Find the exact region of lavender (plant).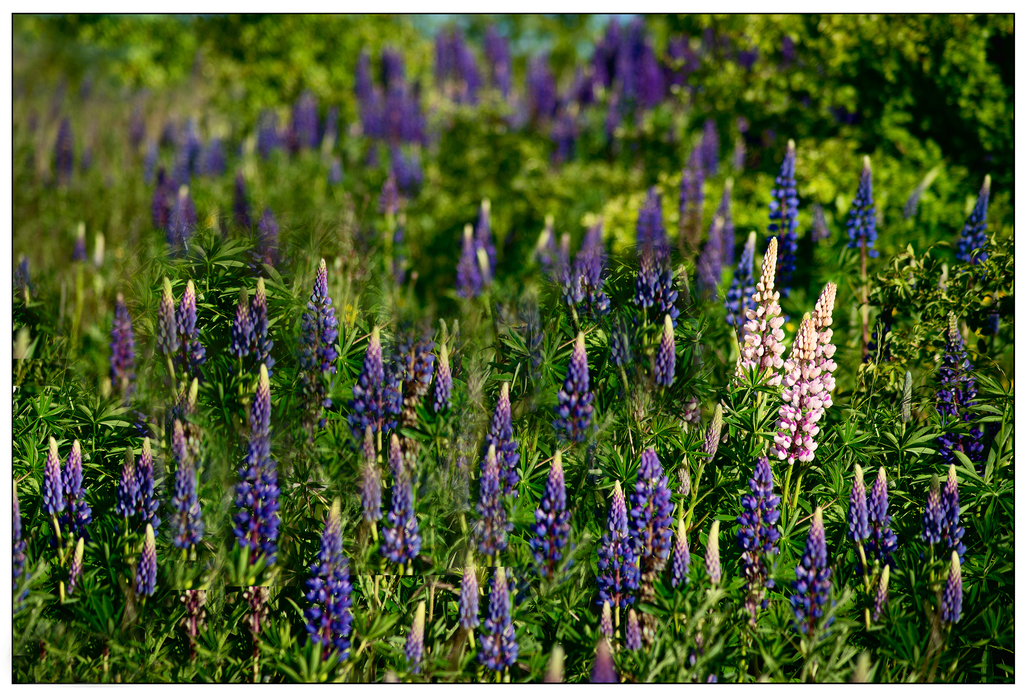
Exact region: pyautogui.locateOnScreen(37, 430, 73, 543).
